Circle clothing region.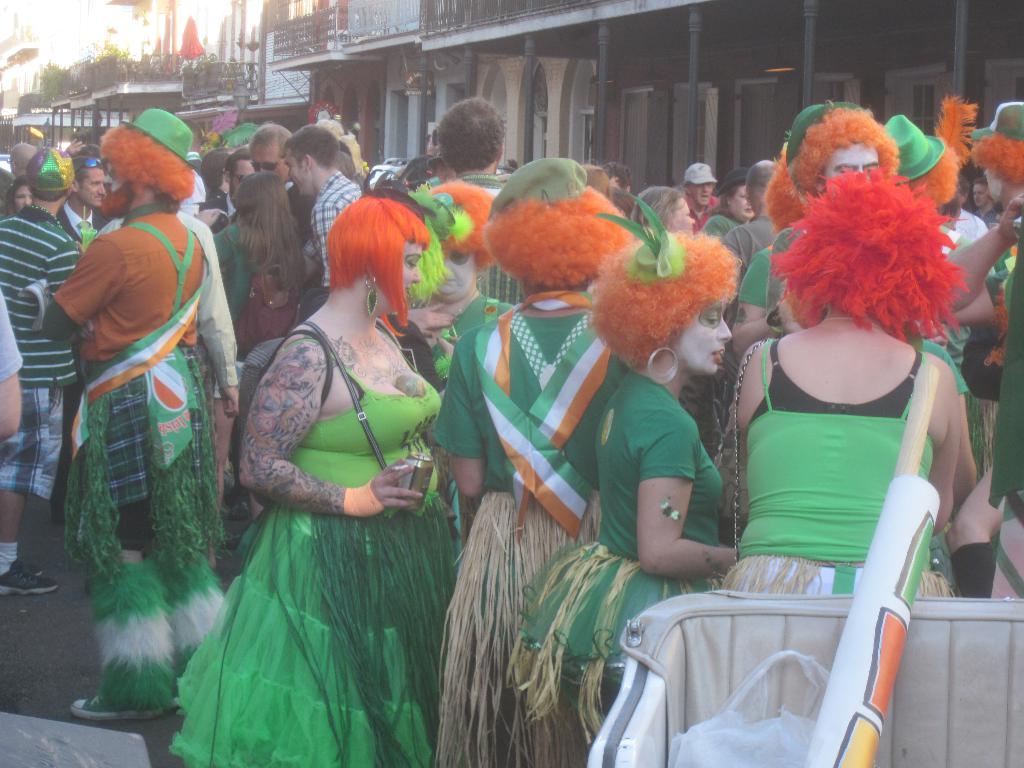
Region: [95,125,198,203].
